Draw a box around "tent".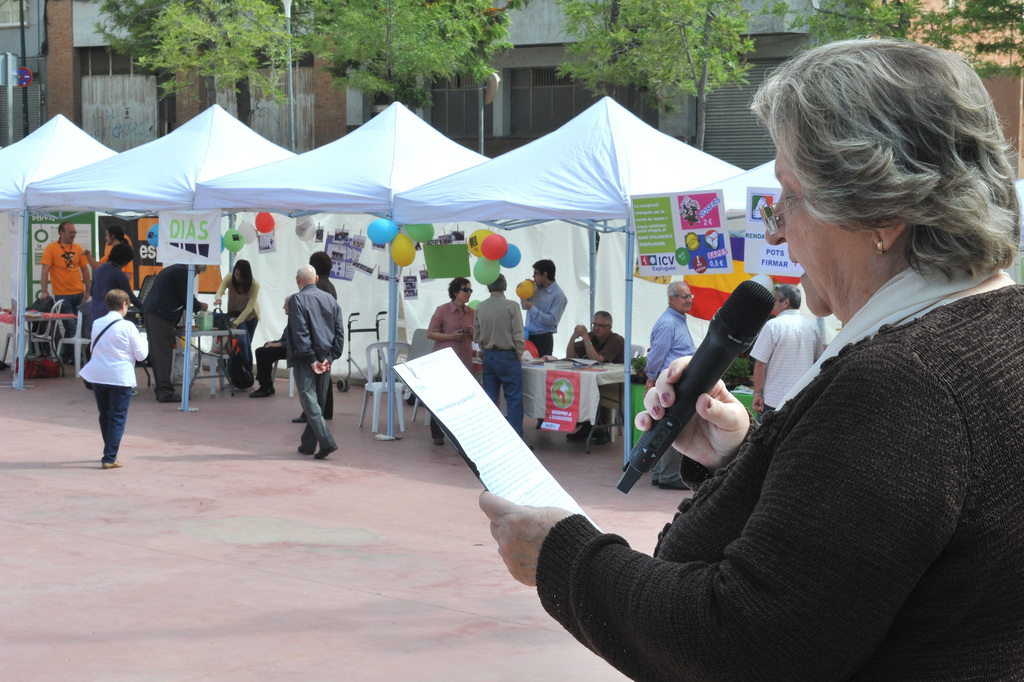
(x1=377, y1=85, x2=755, y2=471).
